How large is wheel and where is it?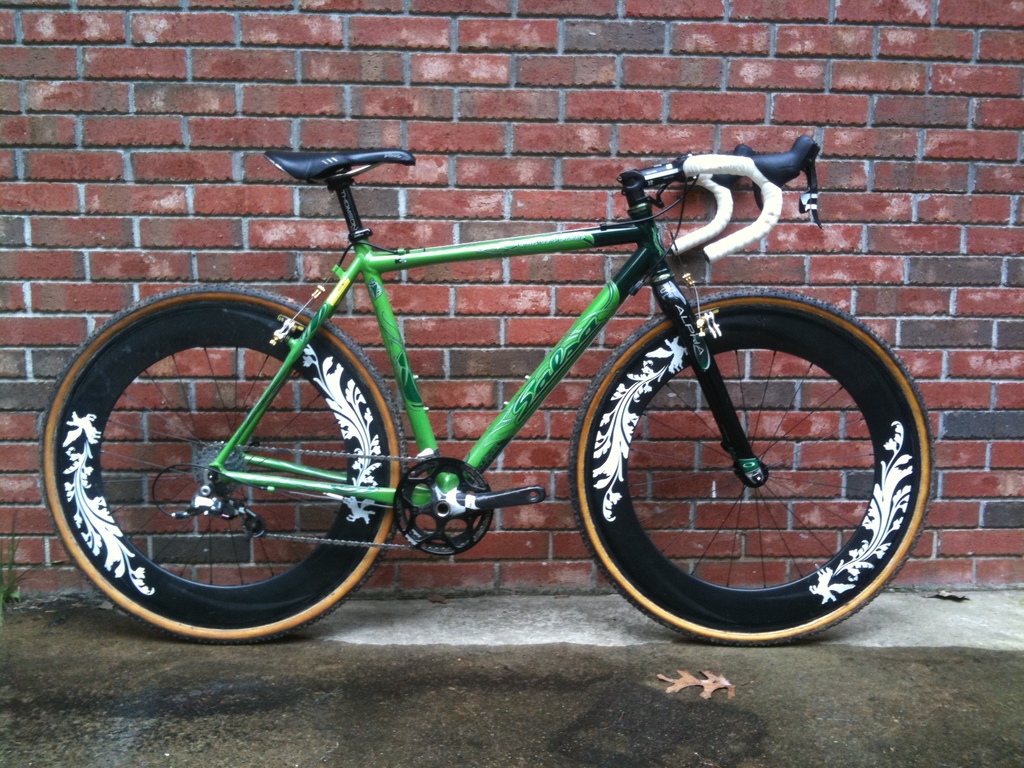
Bounding box: bbox=[27, 292, 413, 636].
